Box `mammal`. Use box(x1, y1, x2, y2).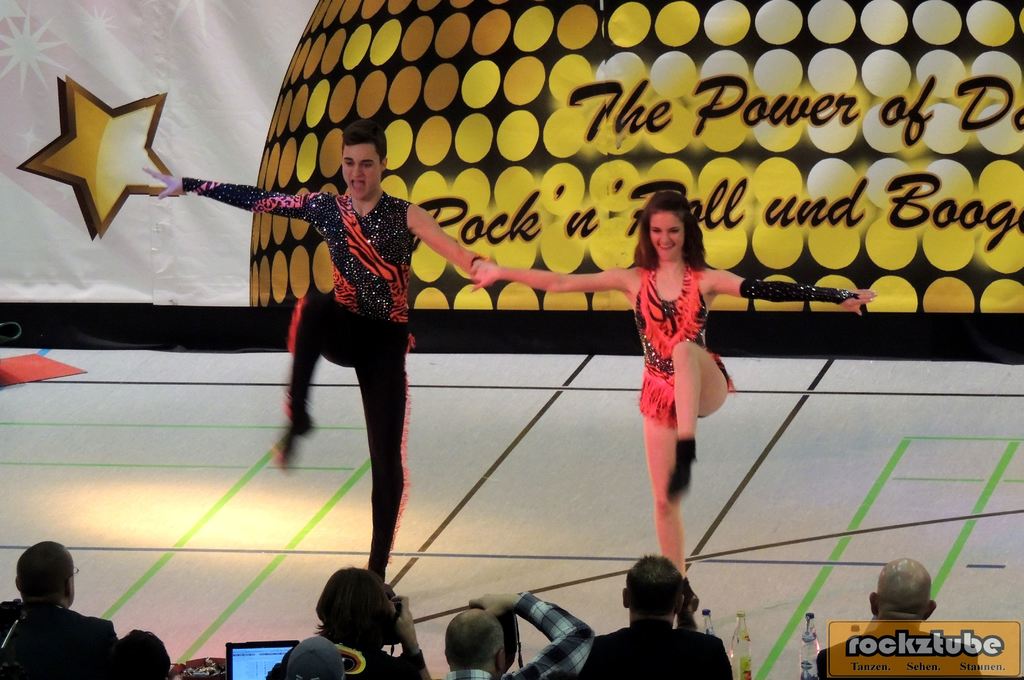
box(133, 117, 507, 590).
